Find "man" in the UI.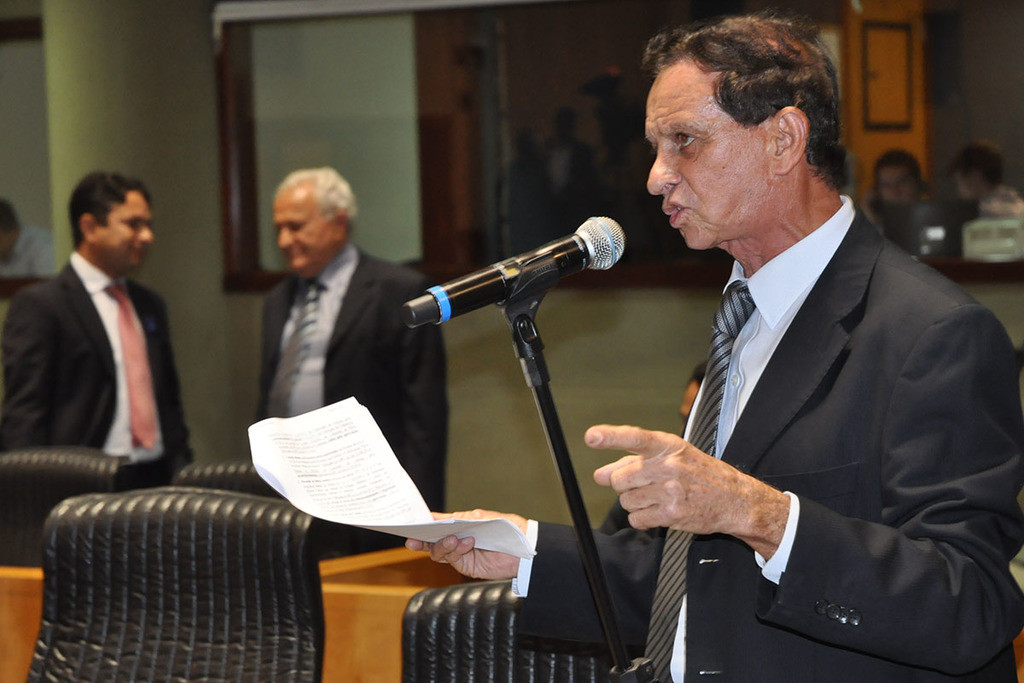
UI element at 260,166,451,552.
